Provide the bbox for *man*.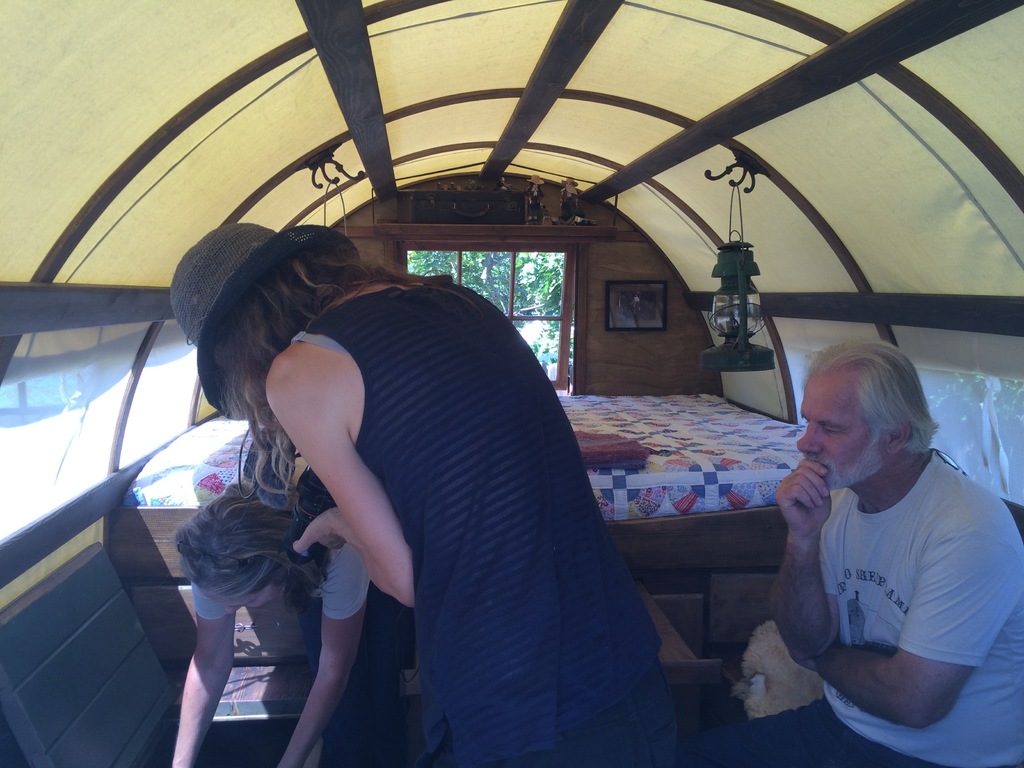
l=746, t=325, r=1019, b=758.
